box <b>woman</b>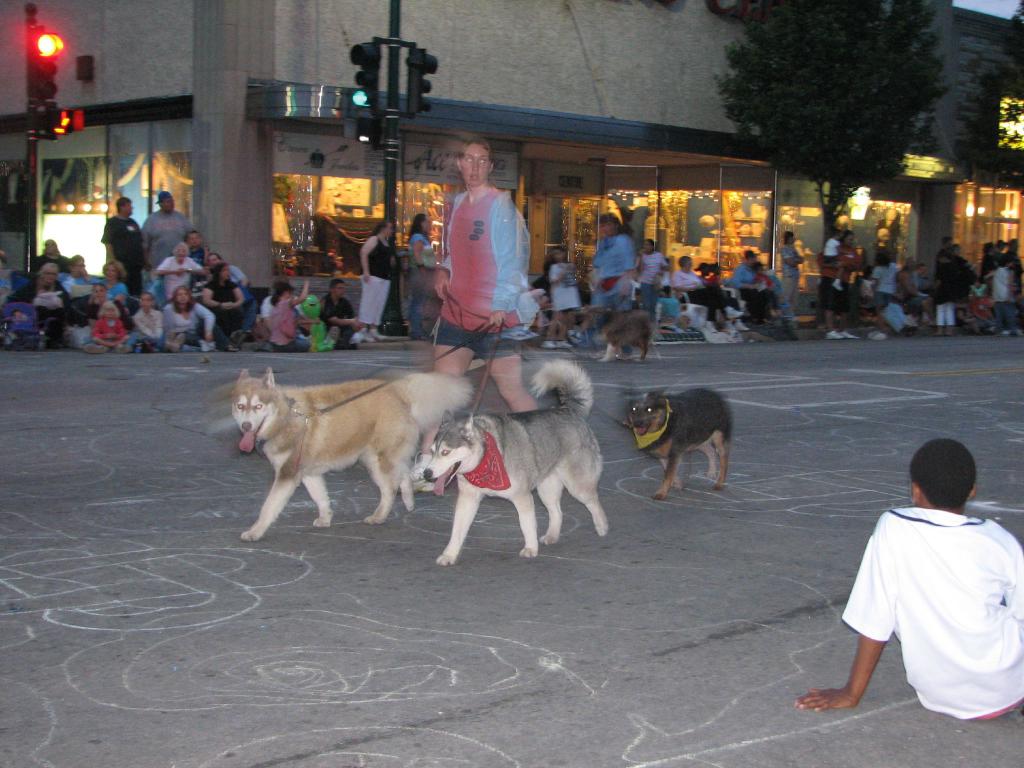
crop(165, 284, 214, 348)
